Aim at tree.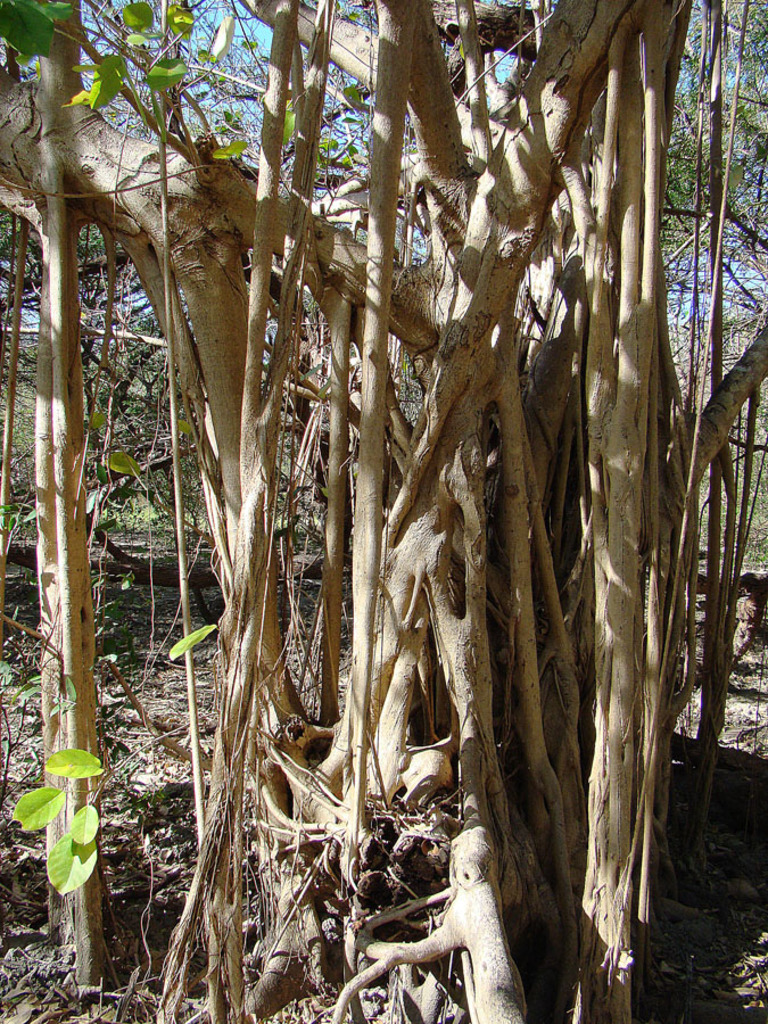
Aimed at rect(42, 32, 726, 912).
